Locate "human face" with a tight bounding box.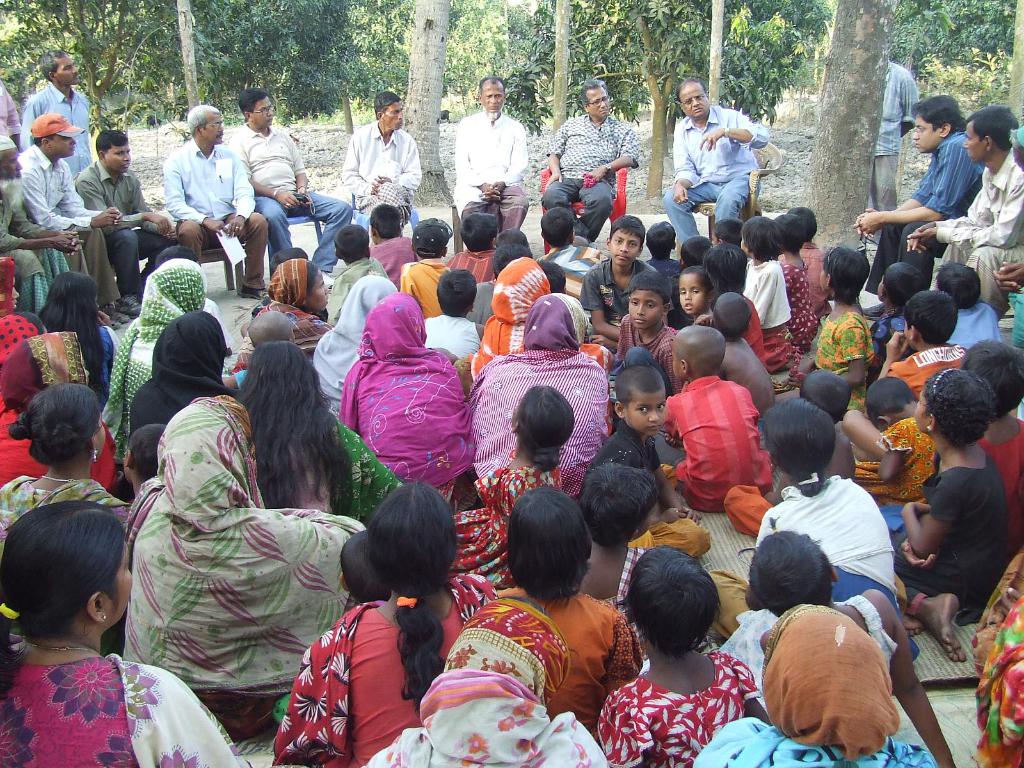
x1=484, y1=84, x2=501, y2=116.
